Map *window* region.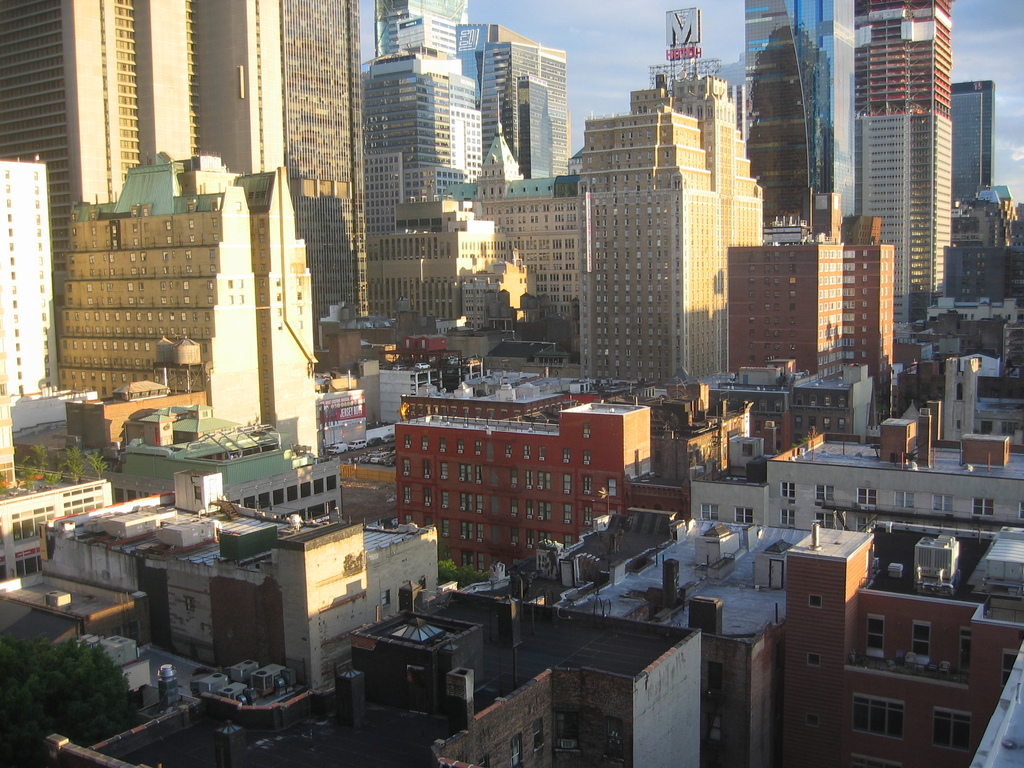
Mapped to pyautogui.locateOnScreen(403, 435, 412, 448).
